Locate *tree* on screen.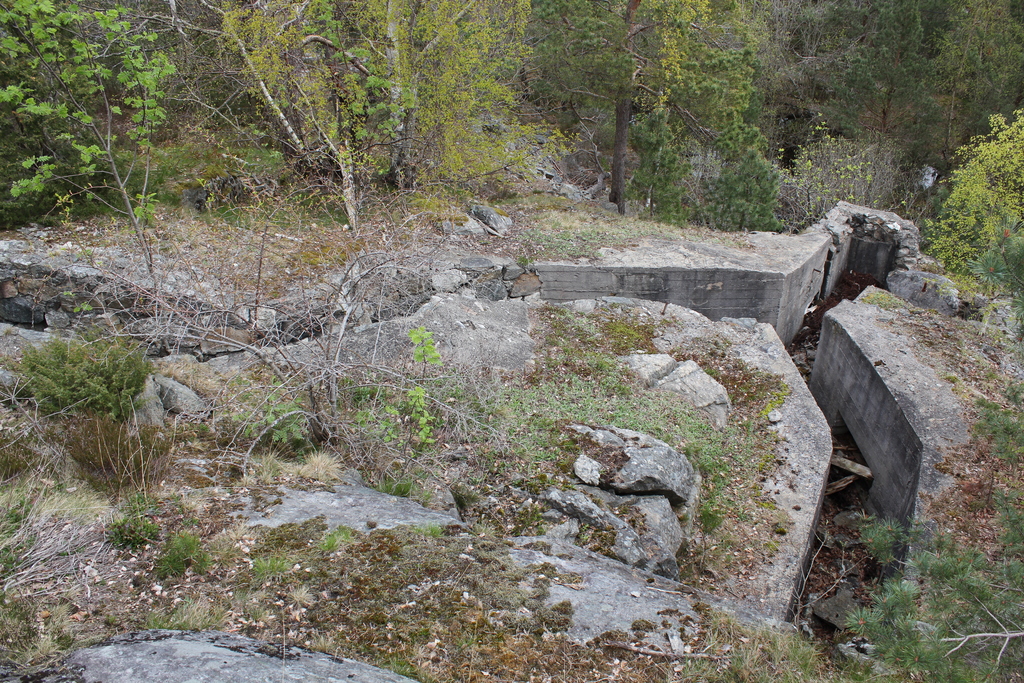
On screen at rect(211, 0, 545, 228).
